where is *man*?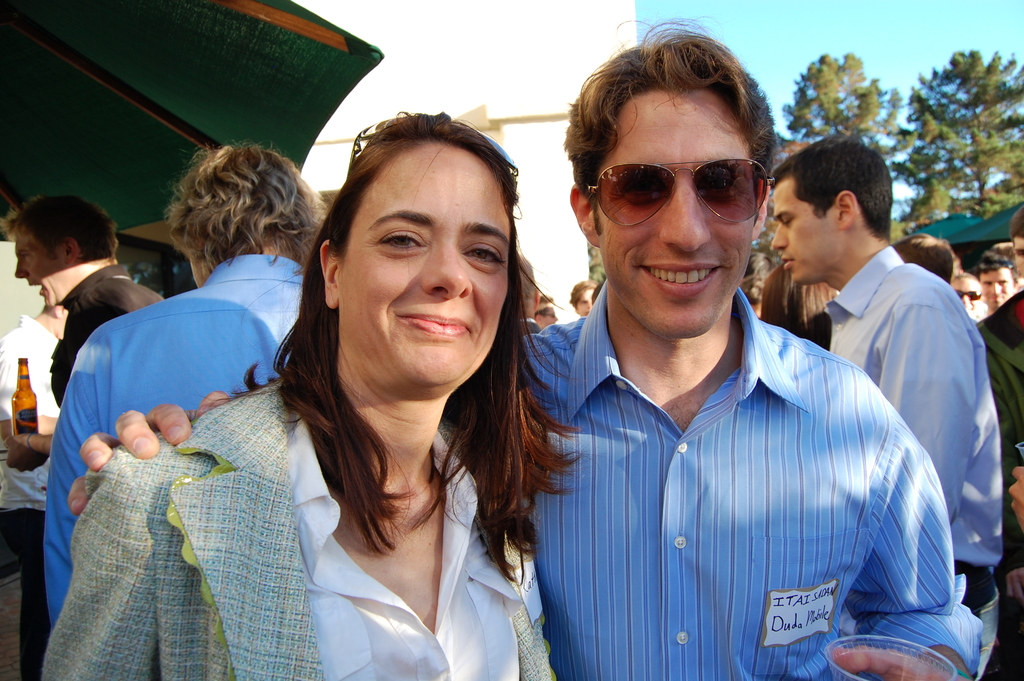
{"left": 0, "top": 200, "right": 167, "bottom": 475}.
